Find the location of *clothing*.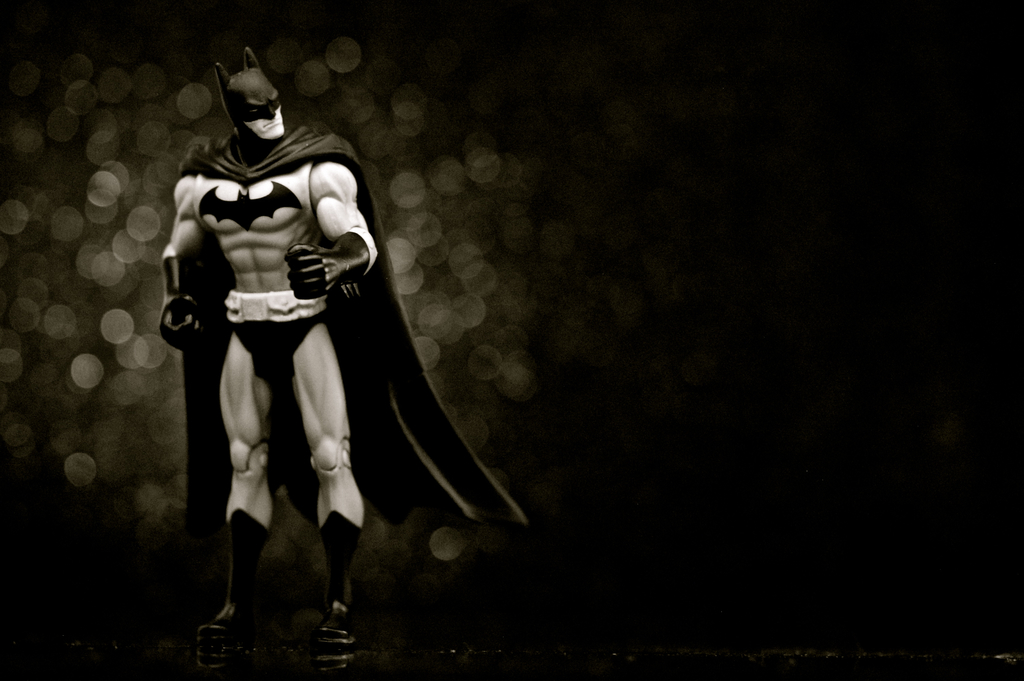
Location: 141:77:534:602.
